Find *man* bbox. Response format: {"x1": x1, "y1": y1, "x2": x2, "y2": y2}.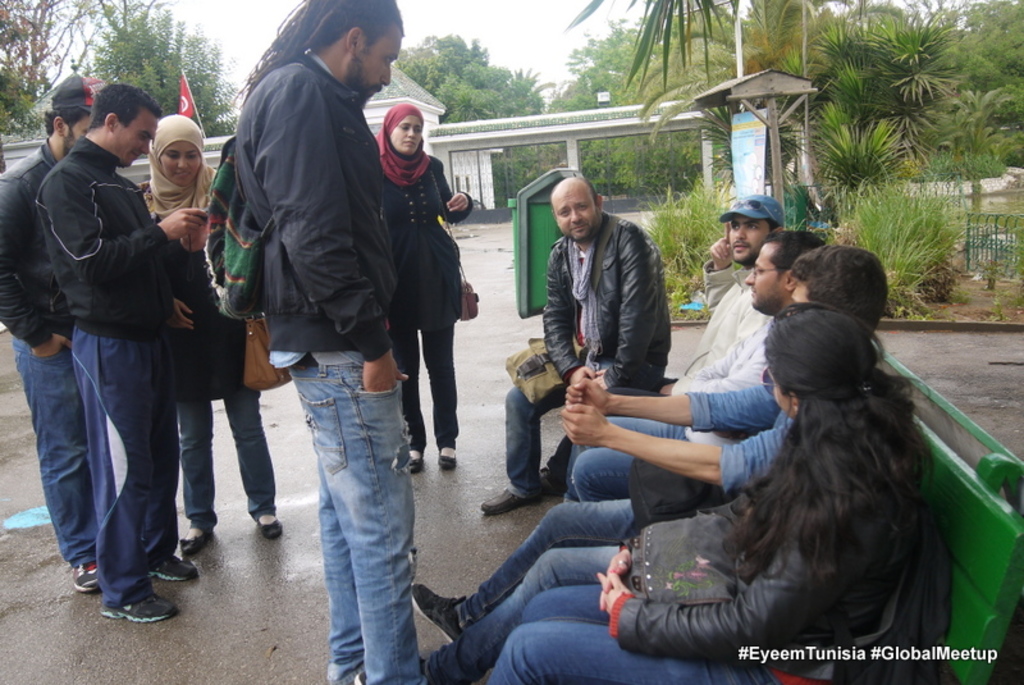
{"x1": 536, "y1": 191, "x2": 785, "y2": 499}.
